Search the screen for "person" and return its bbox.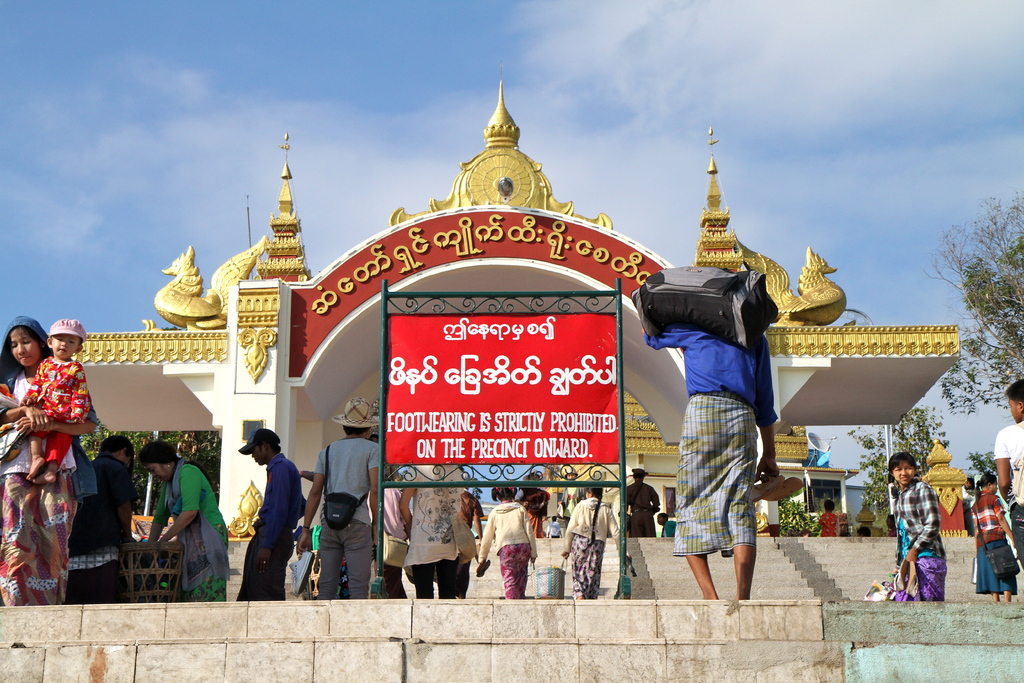
Found: bbox(20, 318, 93, 484).
